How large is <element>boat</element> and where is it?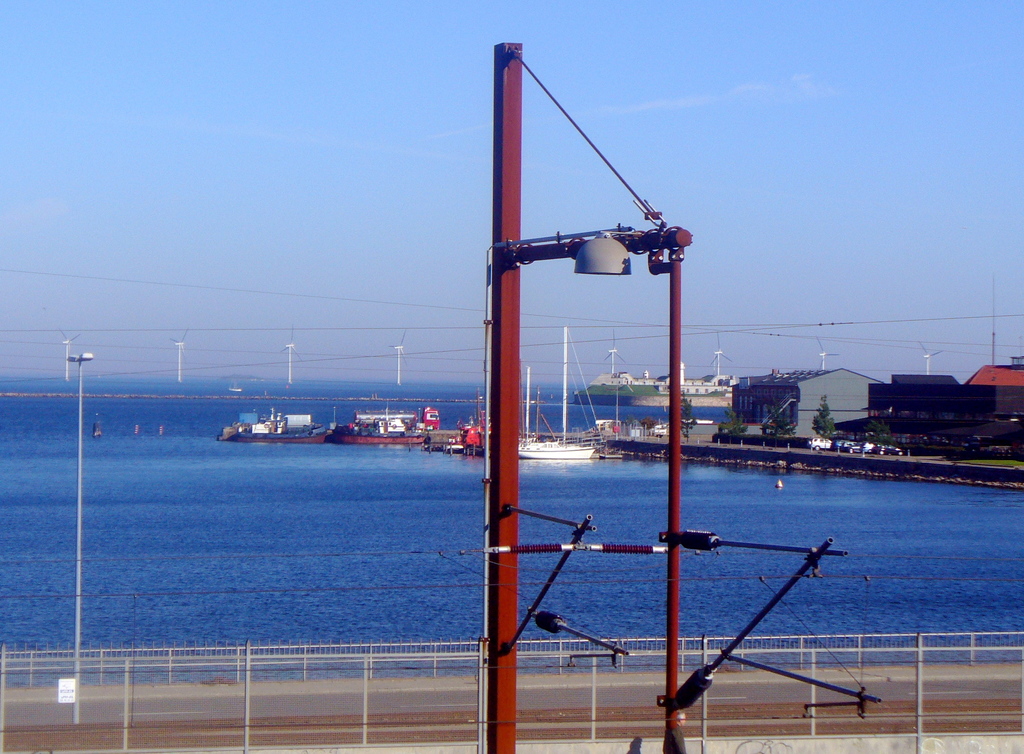
Bounding box: (325,404,442,447).
